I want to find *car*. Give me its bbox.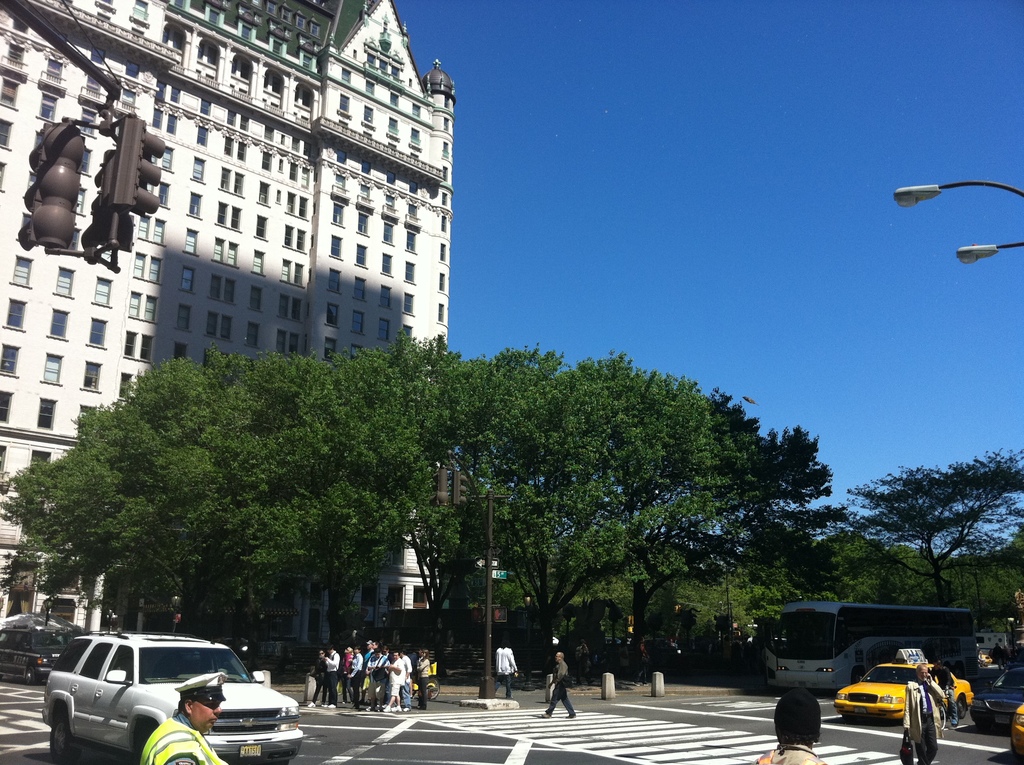
(left=0, top=624, right=83, bottom=680).
